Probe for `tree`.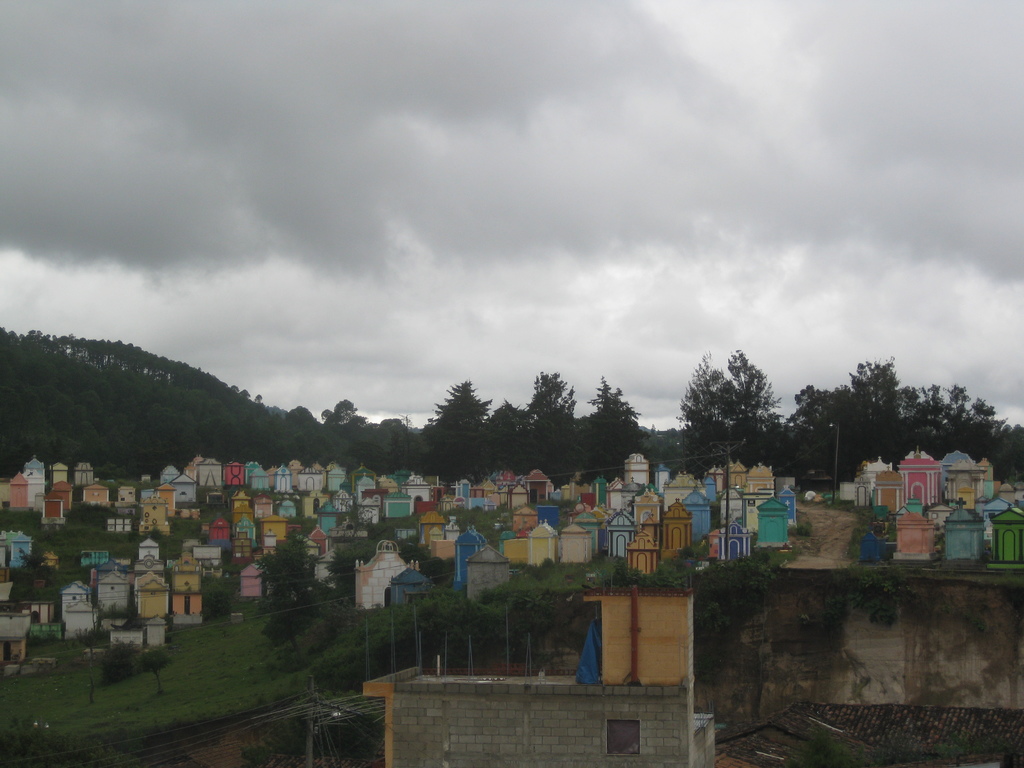
Probe result: (left=682, top=344, right=789, bottom=474).
